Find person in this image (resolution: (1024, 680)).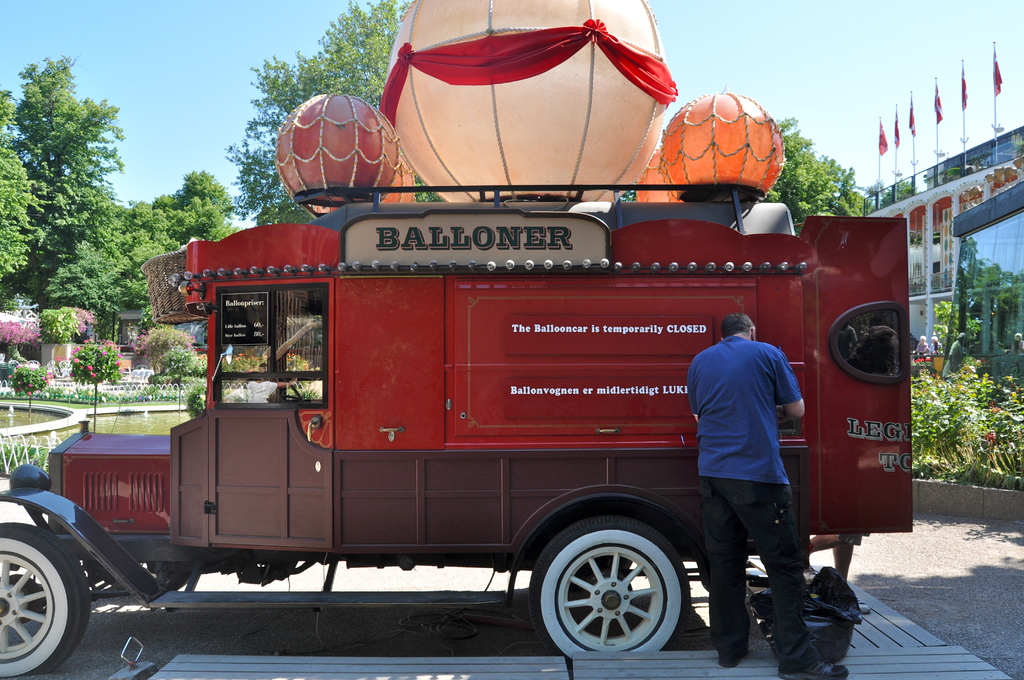
bbox=(700, 282, 818, 638).
